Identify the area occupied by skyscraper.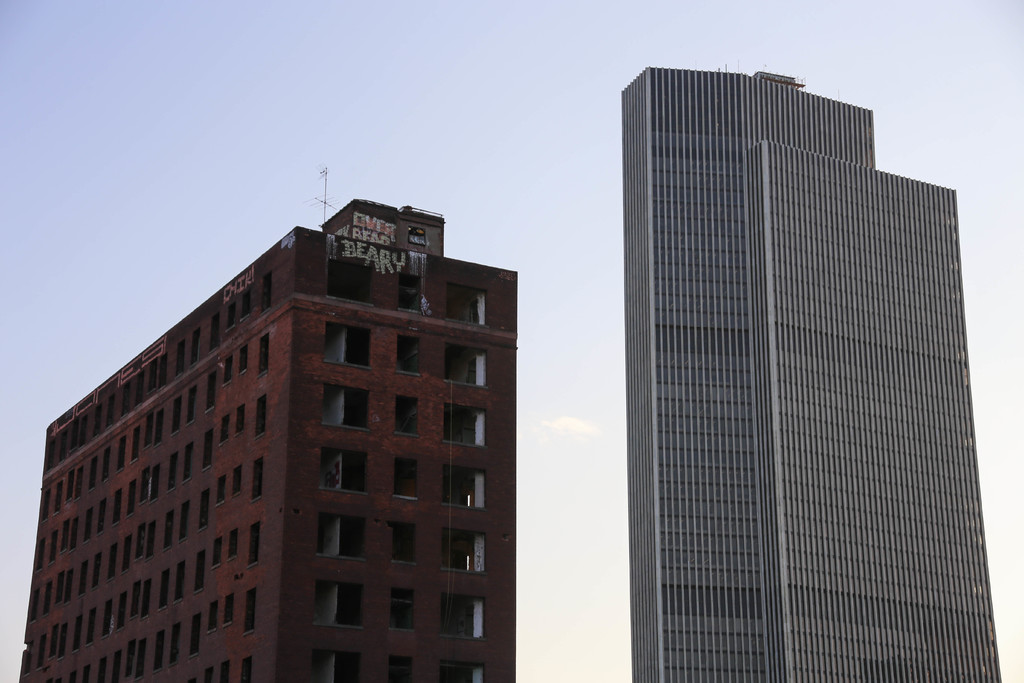
Area: box=[754, 128, 1009, 682].
